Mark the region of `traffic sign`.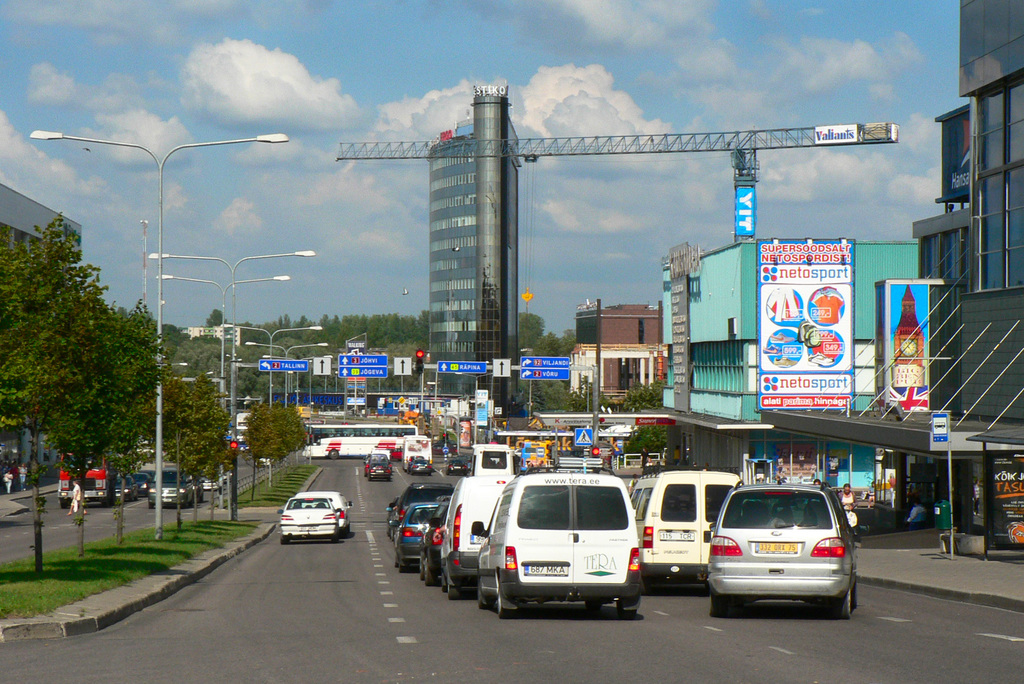
Region: 493, 358, 513, 376.
